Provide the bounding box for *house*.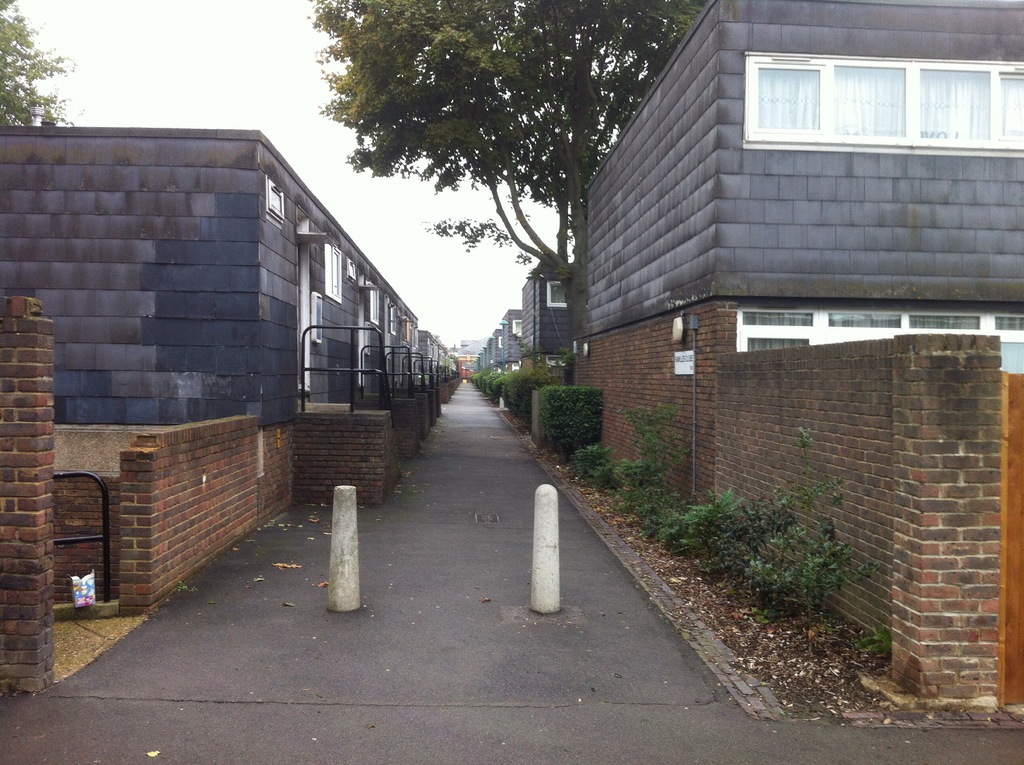
x1=323 y1=235 x2=355 y2=421.
